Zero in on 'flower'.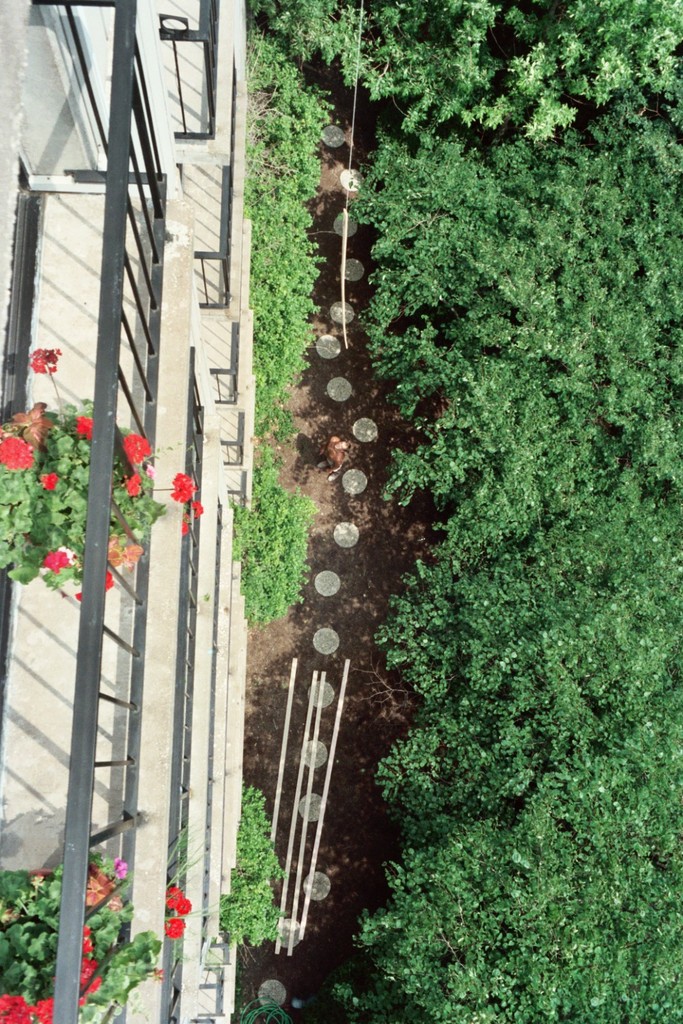
Zeroed in: 0,431,31,474.
